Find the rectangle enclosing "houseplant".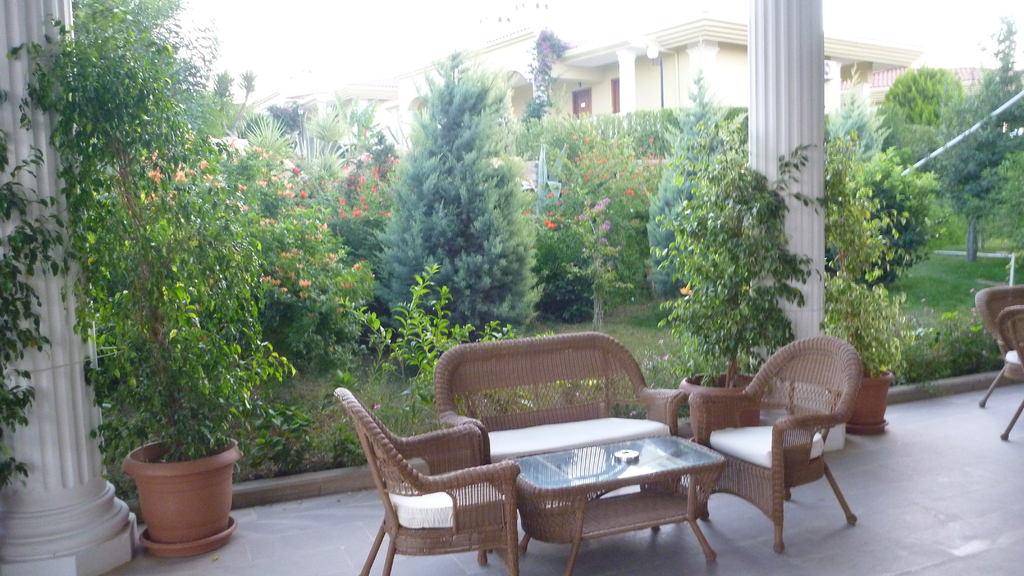
pyautogui.locateOnScreen(20, 0, 295, 561).
